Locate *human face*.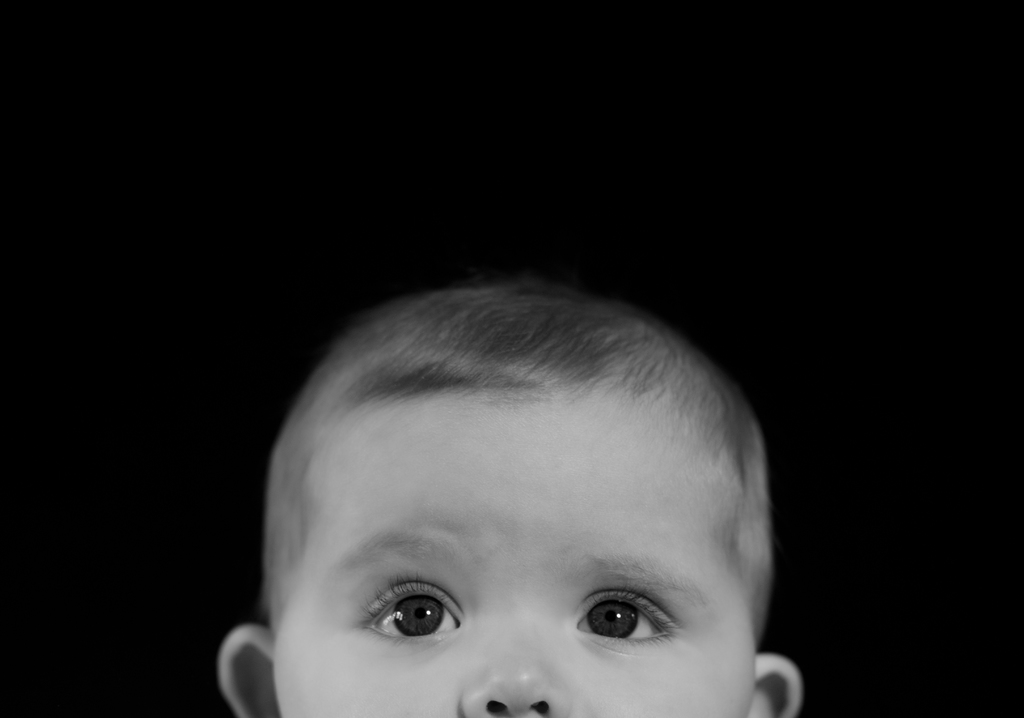
Bounding box: 276 402 754 717.
